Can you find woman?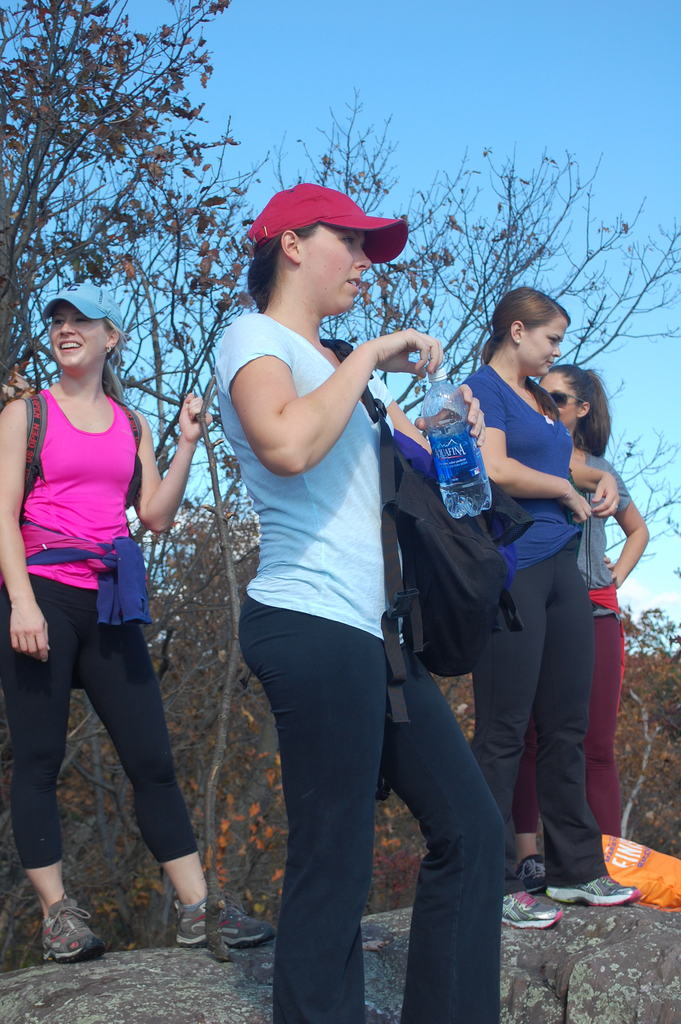
Yes, bounding box: rect(512, 365, 647, 891).
